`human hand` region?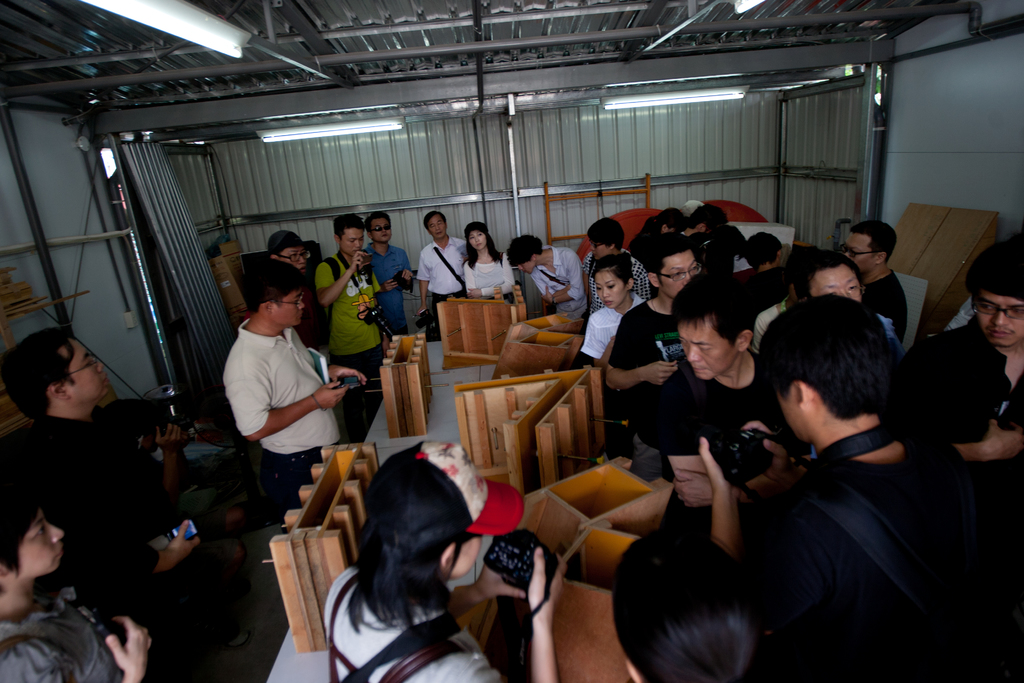
crop(524, 545, 570, 618)
